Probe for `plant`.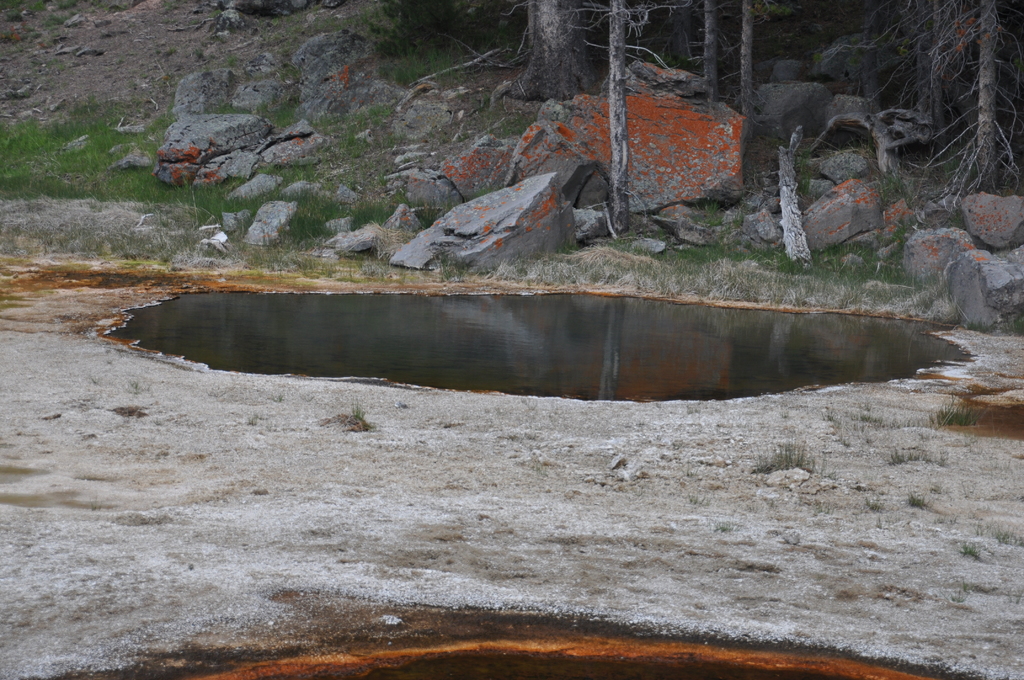
Probe result: [left=1010, top=316, right=1023, bottom=339].
